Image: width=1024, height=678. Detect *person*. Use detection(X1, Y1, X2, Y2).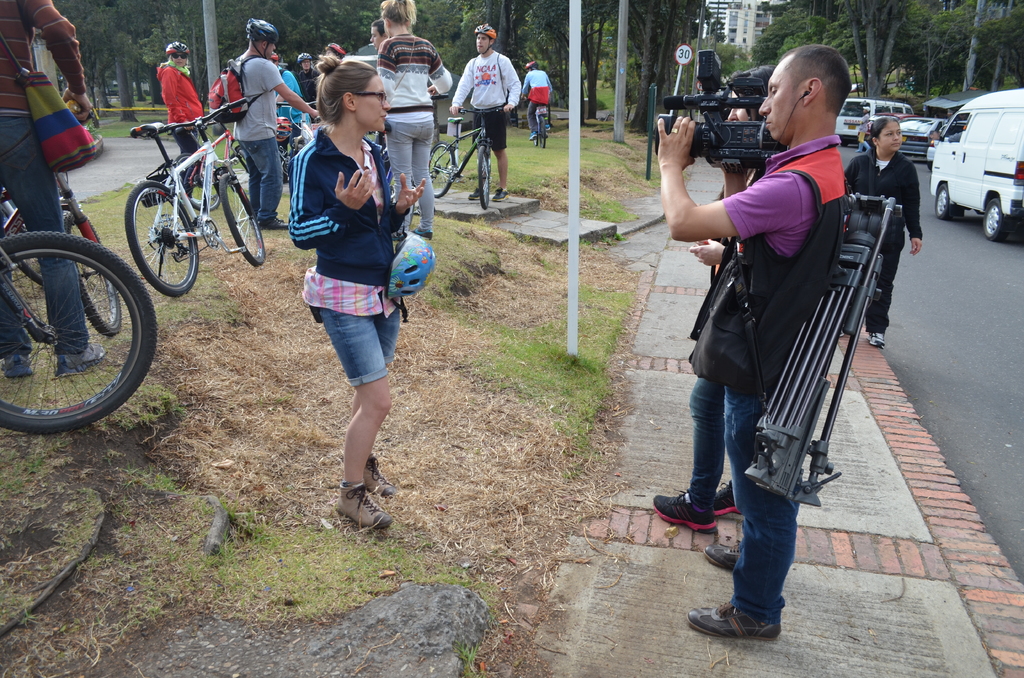
detection(276, 40, 414, 538).
